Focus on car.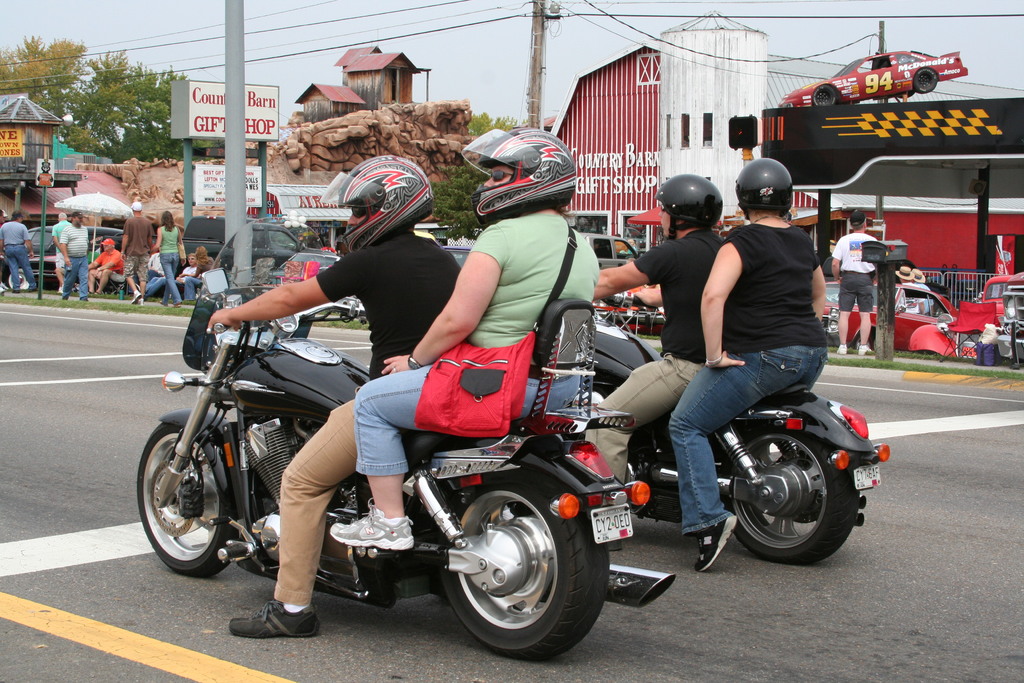
Focused at <bbox>0, 224, 120, 290</bbox>.
